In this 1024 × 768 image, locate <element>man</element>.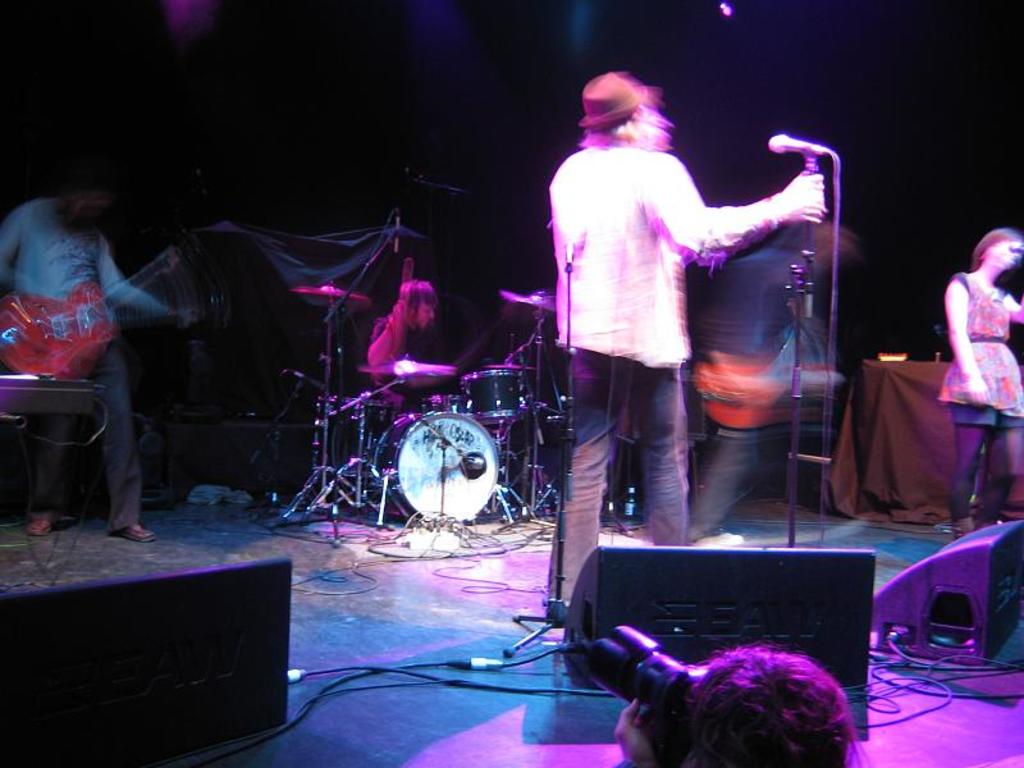
Bounding box: {"left": 0, "top": 169, "right": 179, "bottom": 543}.
